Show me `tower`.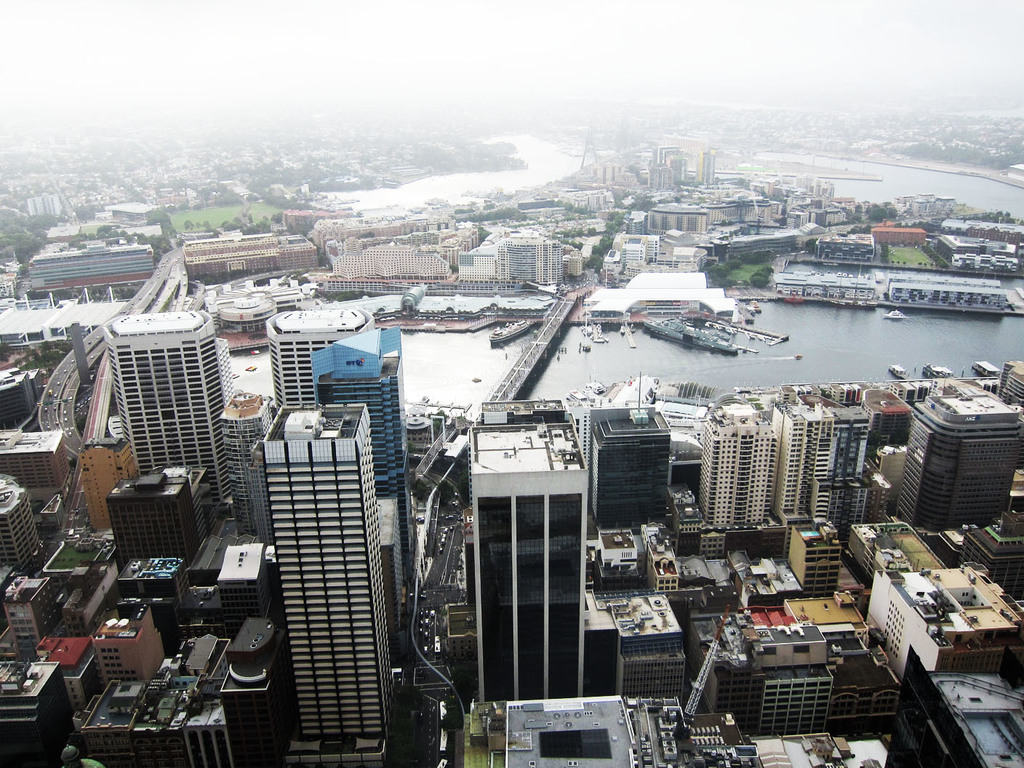
`tower` is here: x1=210, y1=395, x2=271, y2=527.
